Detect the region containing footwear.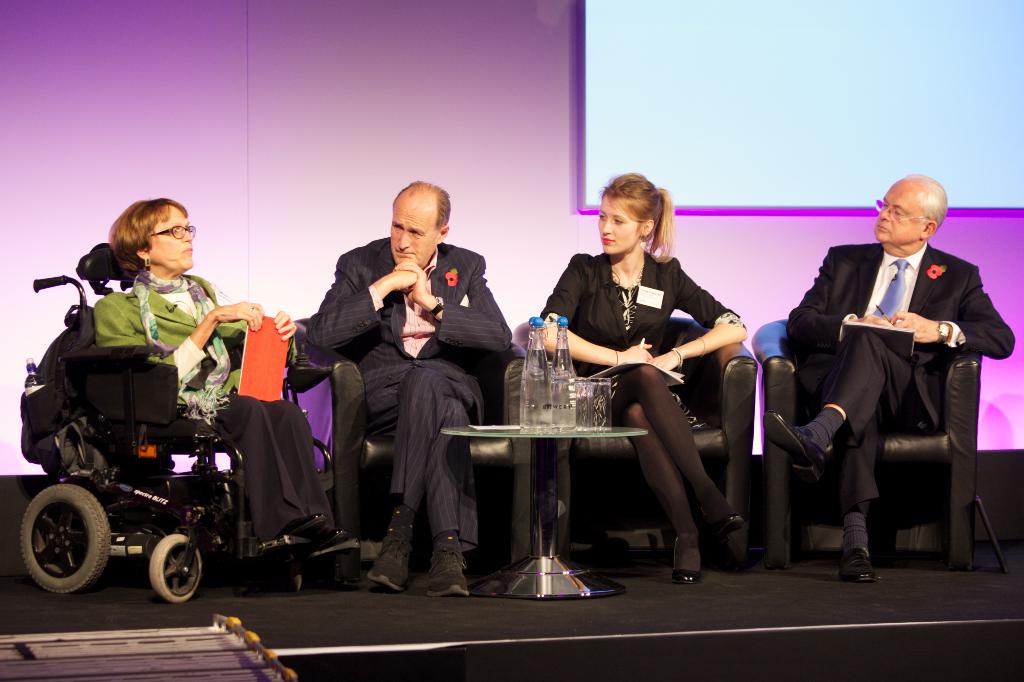
276 517 328 541.
